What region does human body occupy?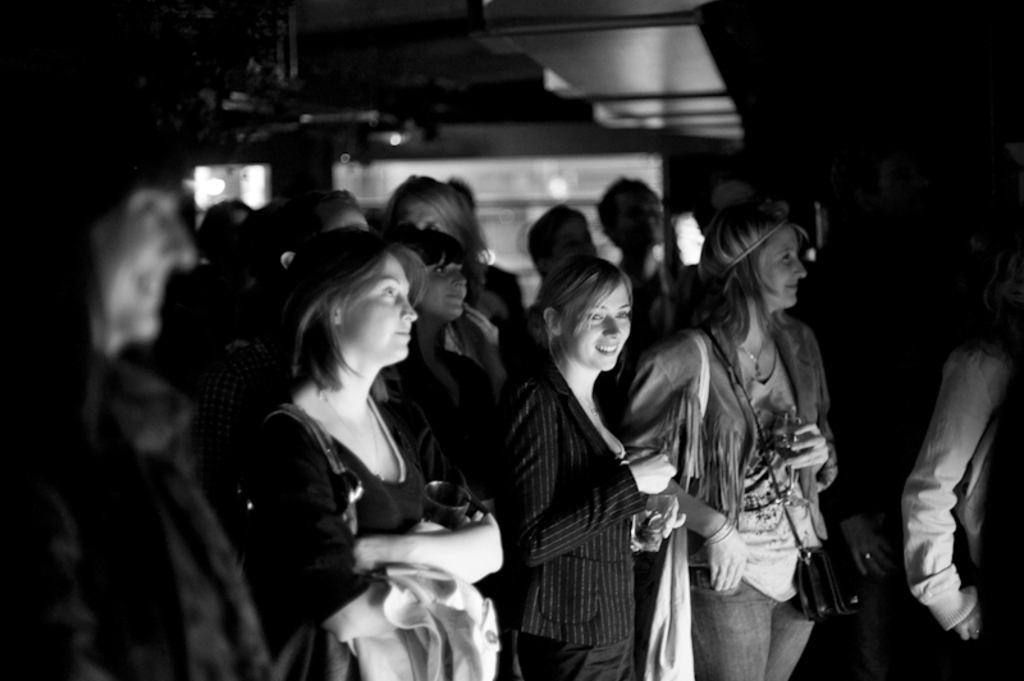
{"x1": 250, "y1": 376, "x2": 515, "y2": 680}.
